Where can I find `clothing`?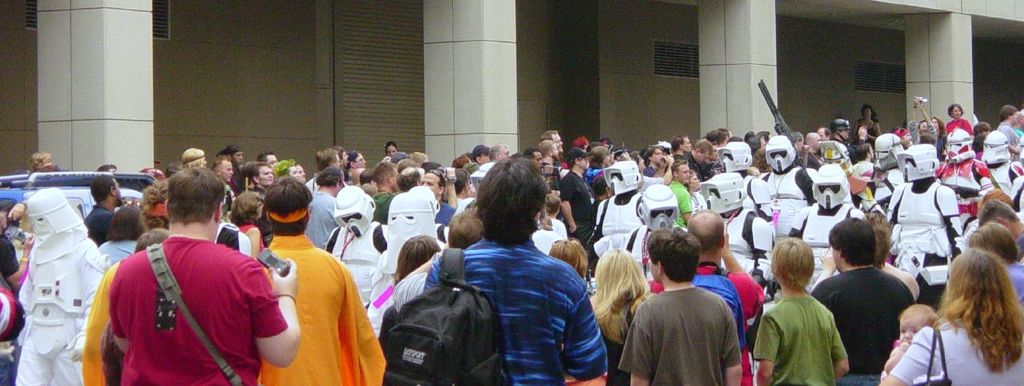
You can find it at bbox=[86, 205, 114, 243].
